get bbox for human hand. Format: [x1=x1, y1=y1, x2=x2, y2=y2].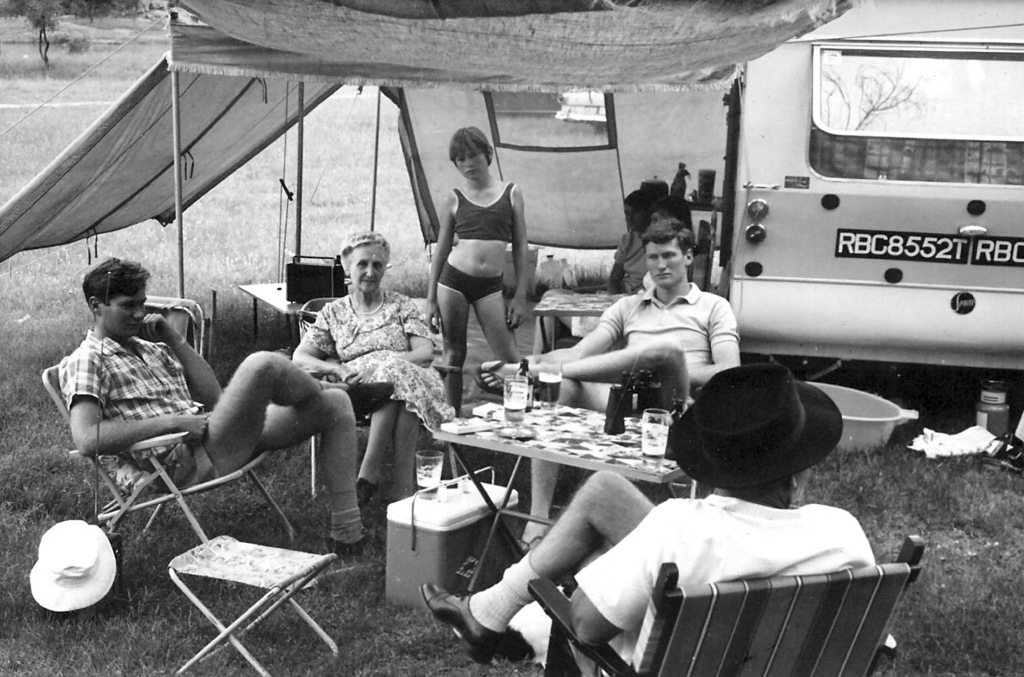
[x1=344, y1=366, x2=373, y2=387].
